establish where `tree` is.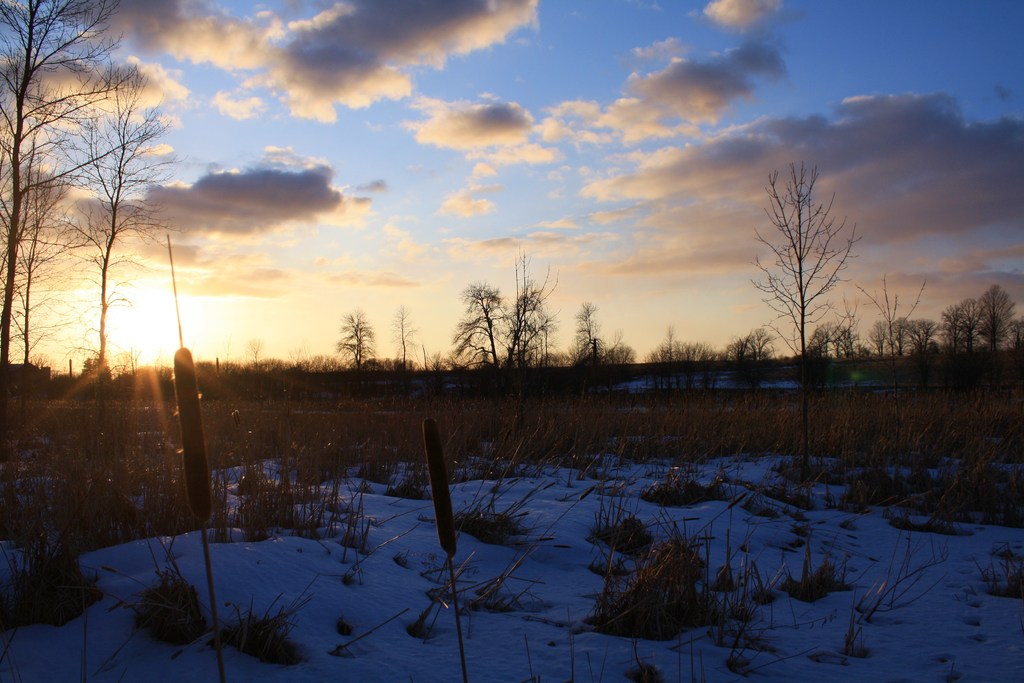
Established at <bbox>806, 315, 858, 352</bbox>.
